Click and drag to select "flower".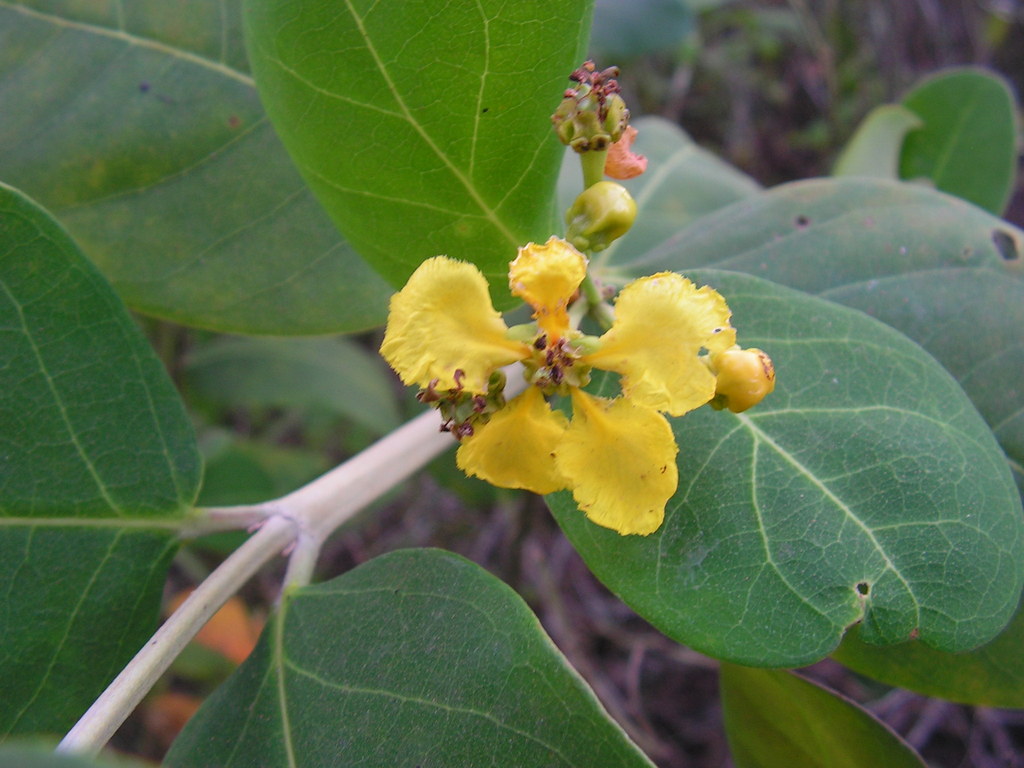
Selection: {"left": 445, "top": 228, "right": 767, "bottom": 540}.
